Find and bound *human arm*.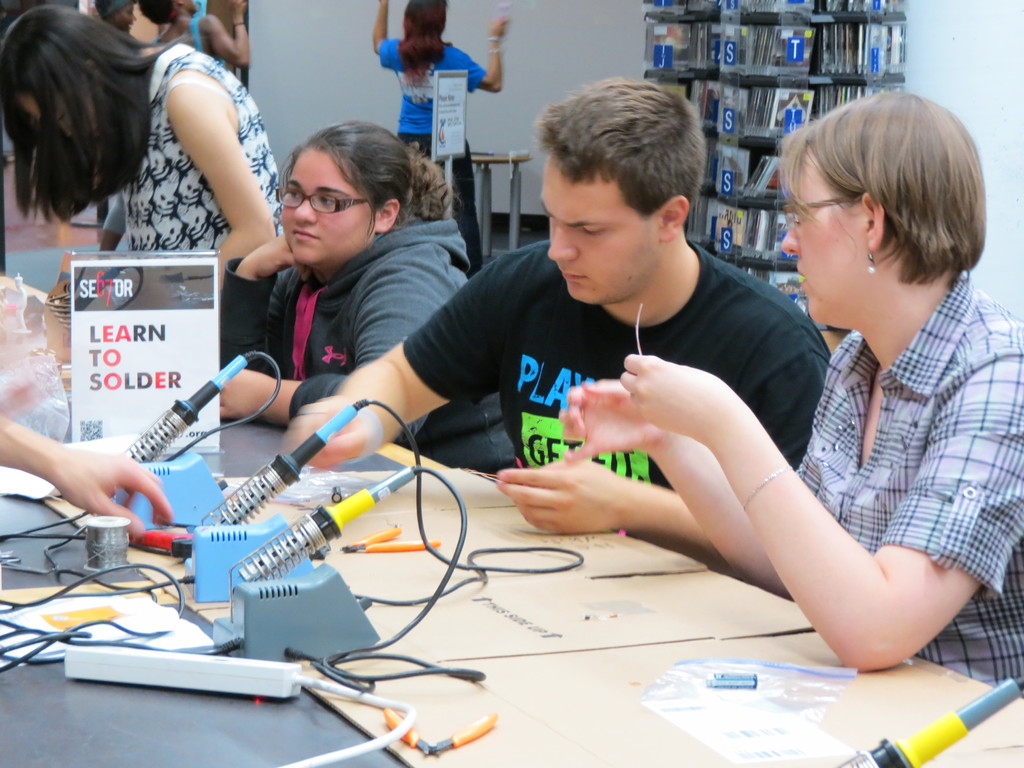
Bound: x1=371, y1=0, x2=401, y2=76.
